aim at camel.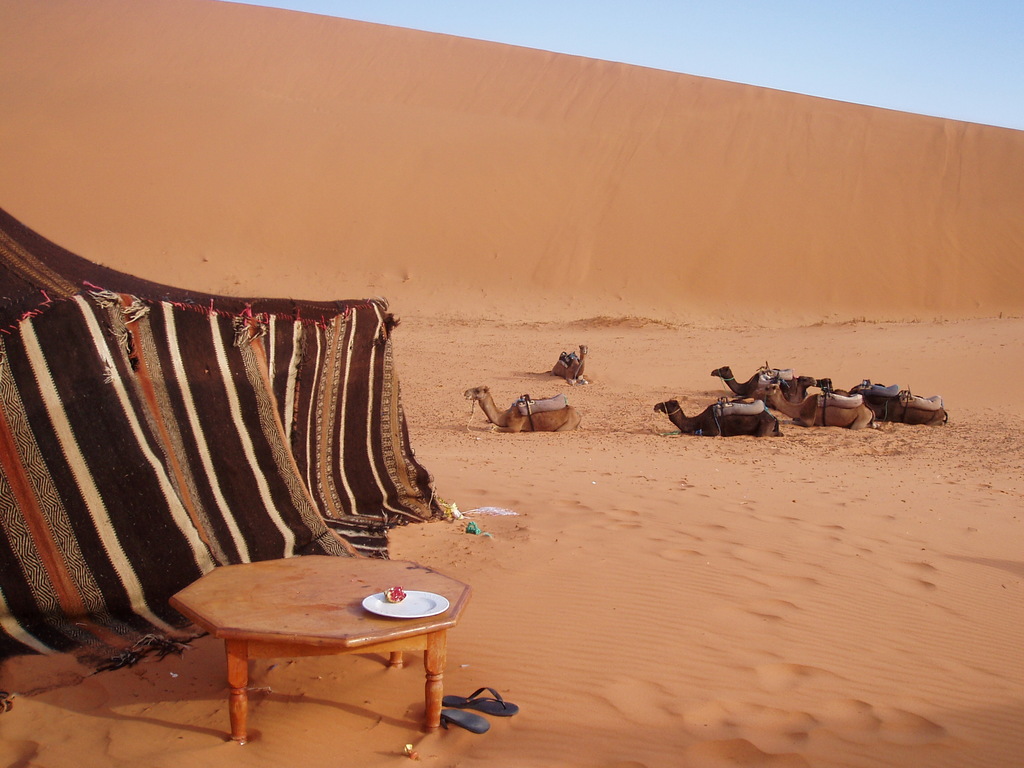
Aimed at bbox(652, 394, 784, 436).
